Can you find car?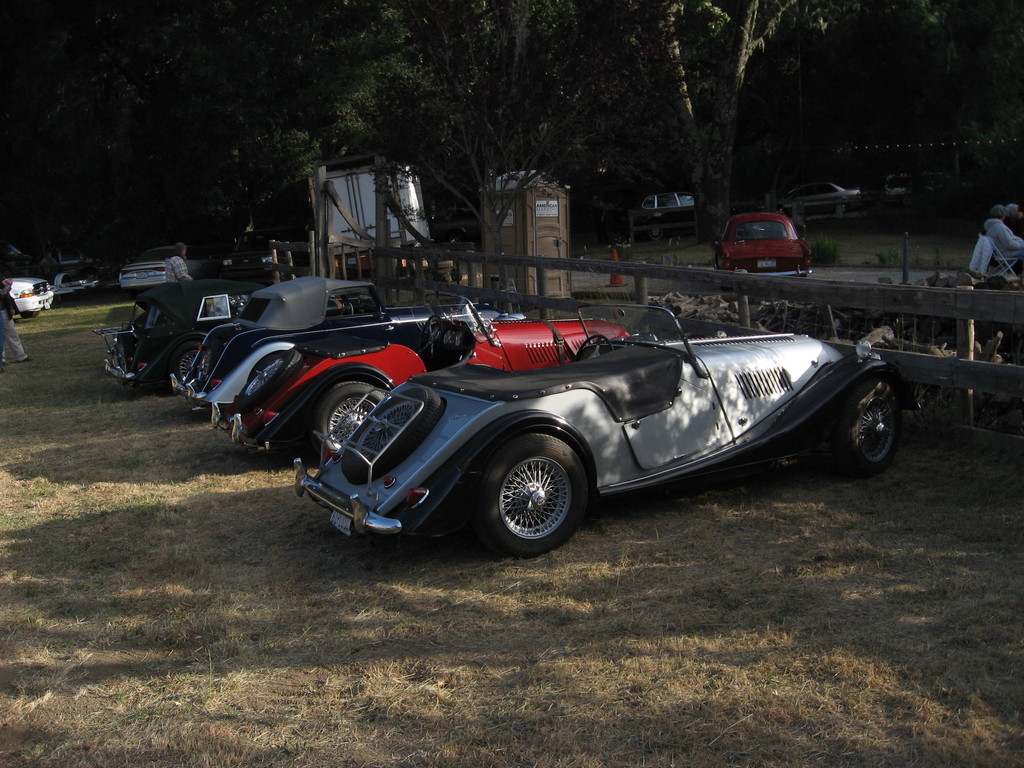
Yes, bounding box: BBox(709, 213, 808, 281).
